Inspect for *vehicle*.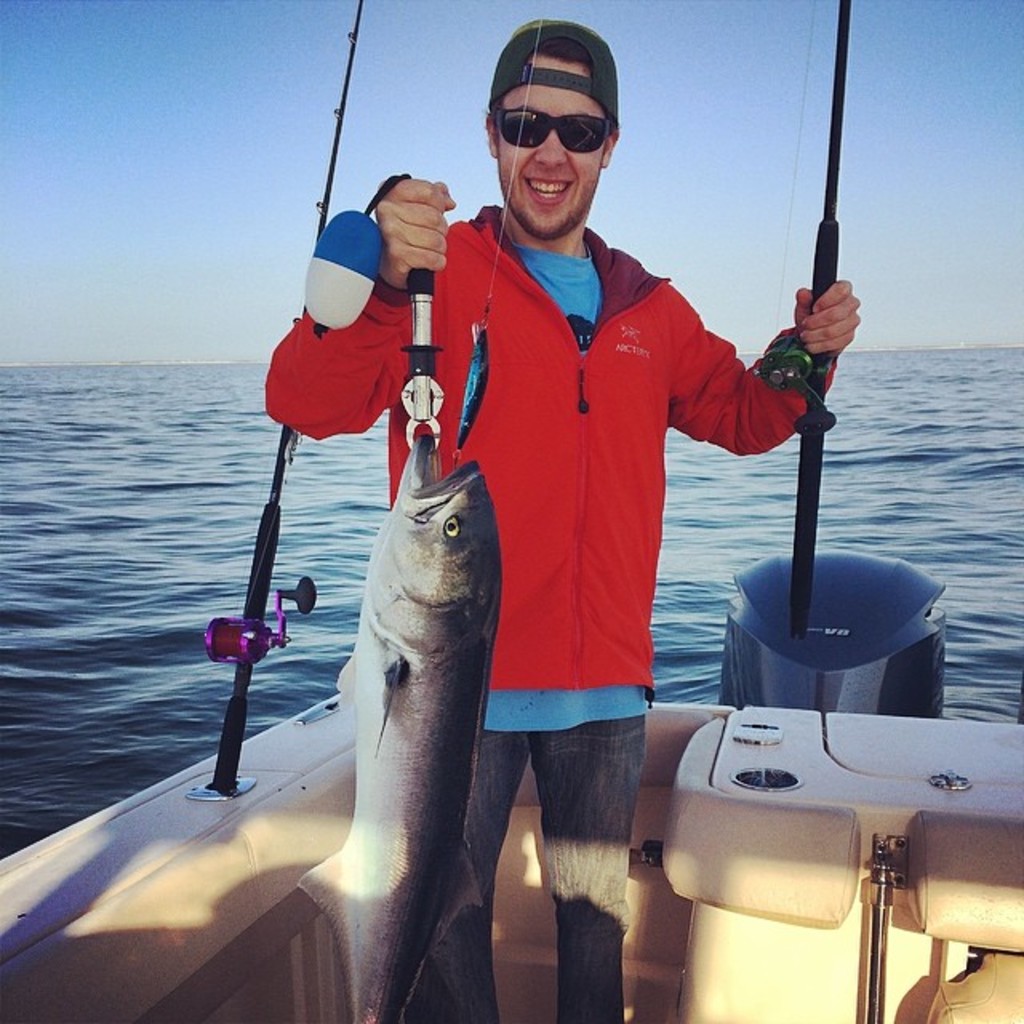
Inspection: [x1=0, y1=549, x2=1022, y2=1022].
